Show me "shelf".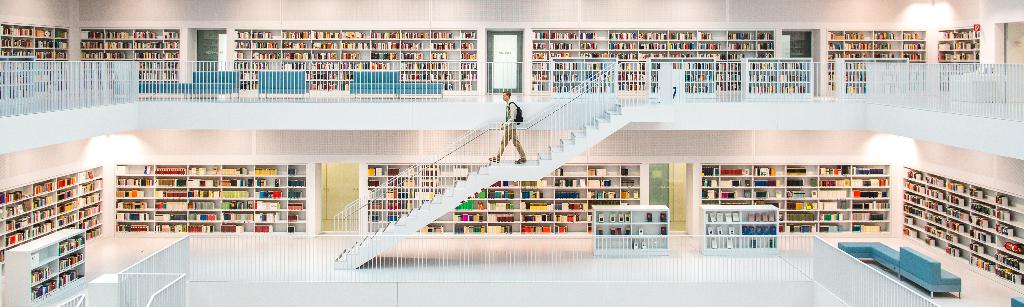
"shelf" is here: rect(257, 212, 271, 222).
